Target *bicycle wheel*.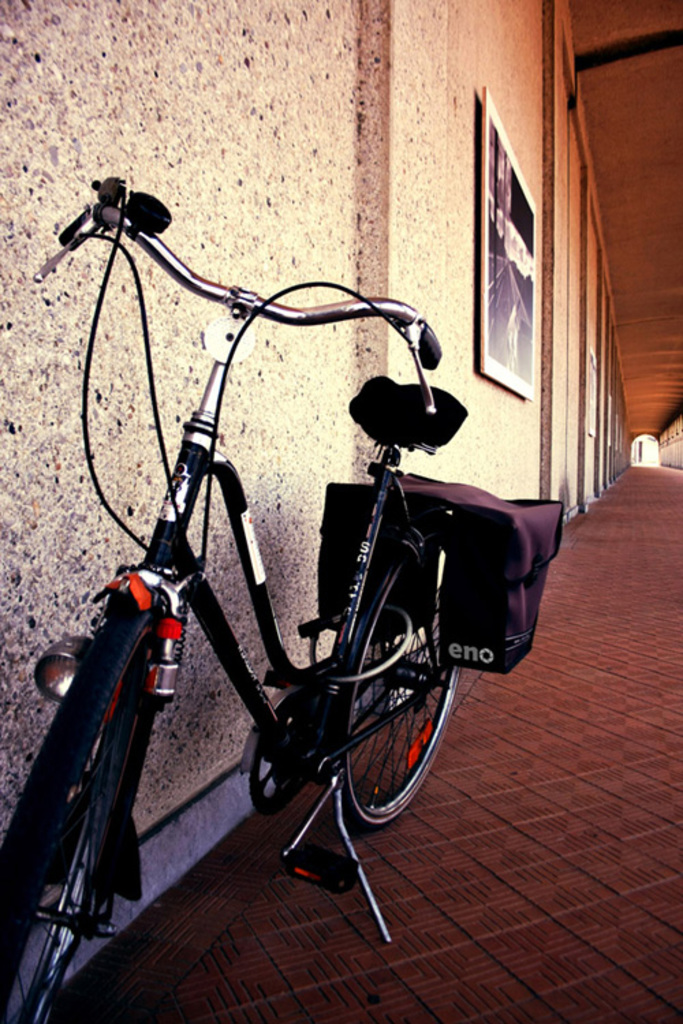
Target region: l=303, t=541, r=478, b=882.
